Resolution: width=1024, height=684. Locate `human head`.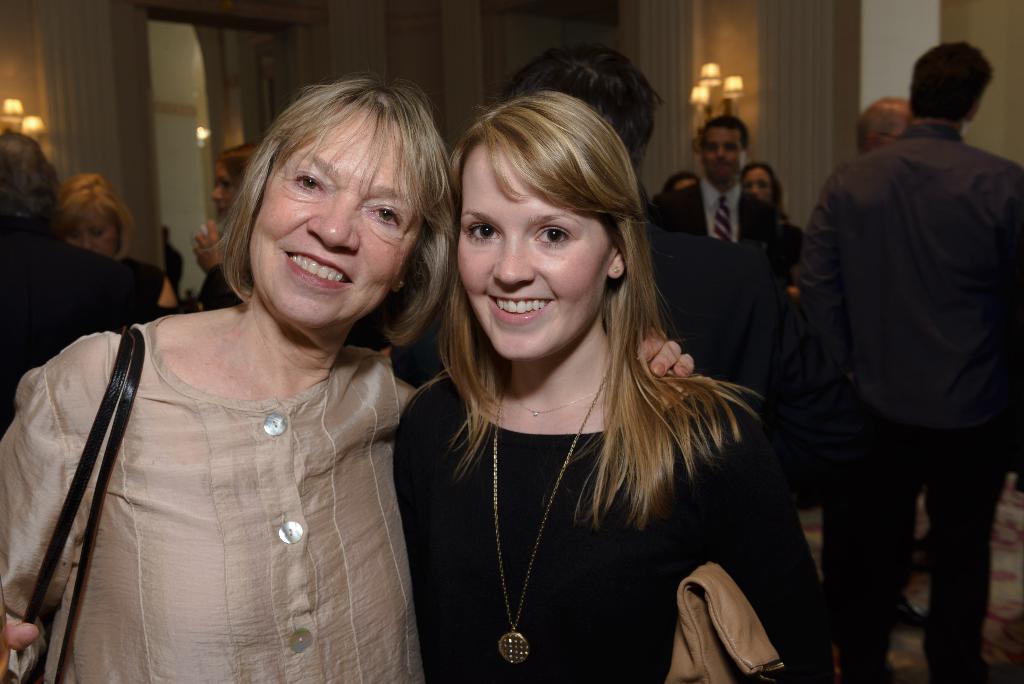
738:162:785:215.
